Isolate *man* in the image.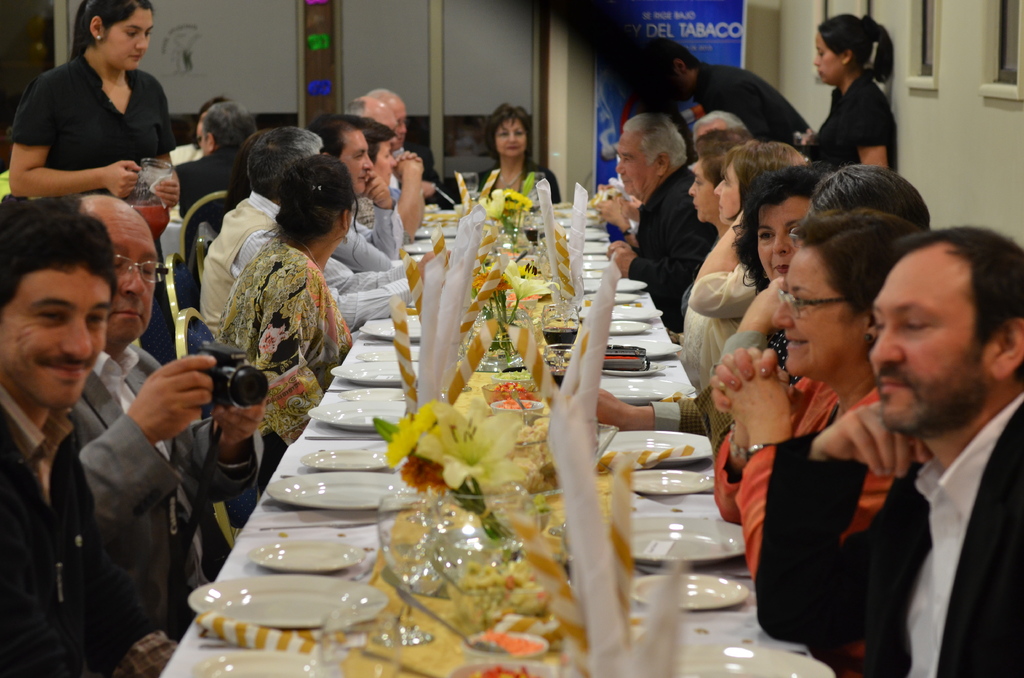
Isolated region: x1=318, y1=117, x2=422, y2=337.
